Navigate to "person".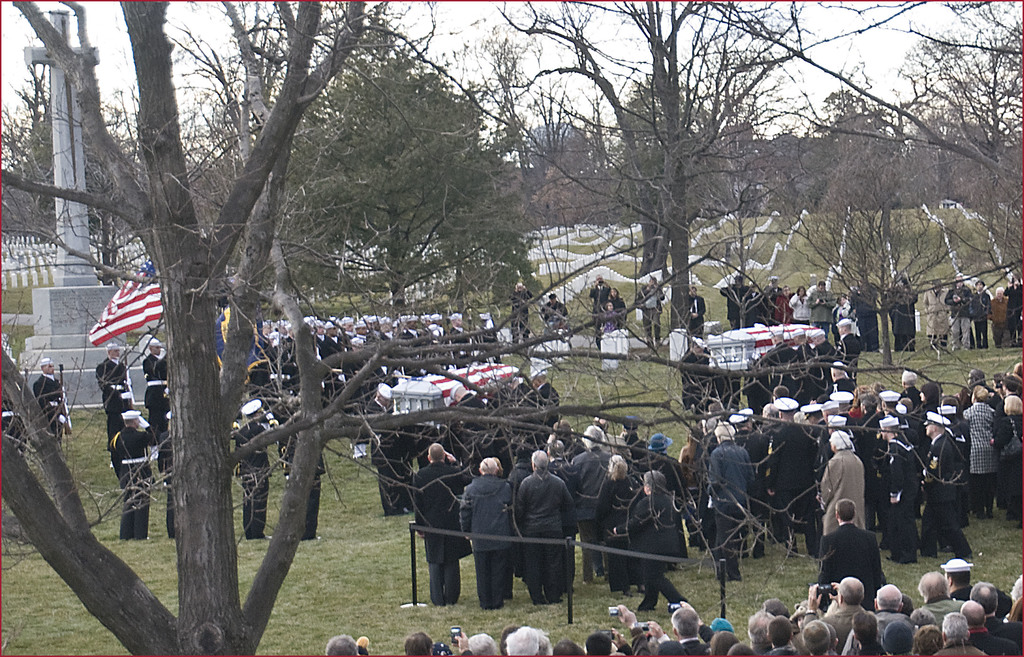
Navigation target: <region>814, 435, 868, 552</region>.
